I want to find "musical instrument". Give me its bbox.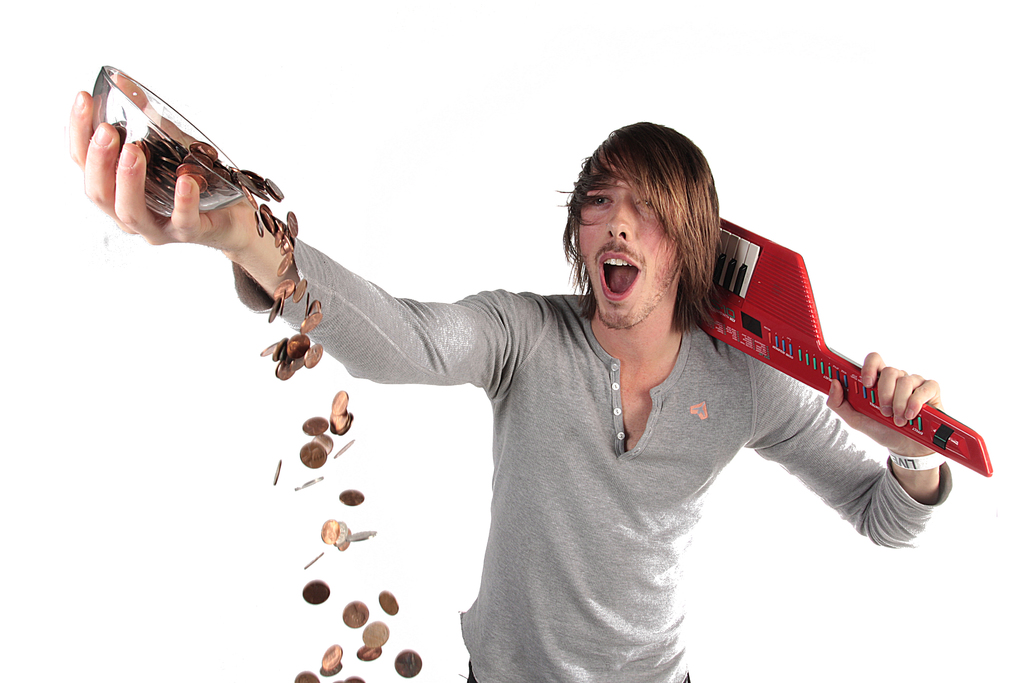
[left=692, top=216, right=995, bottom=480].
